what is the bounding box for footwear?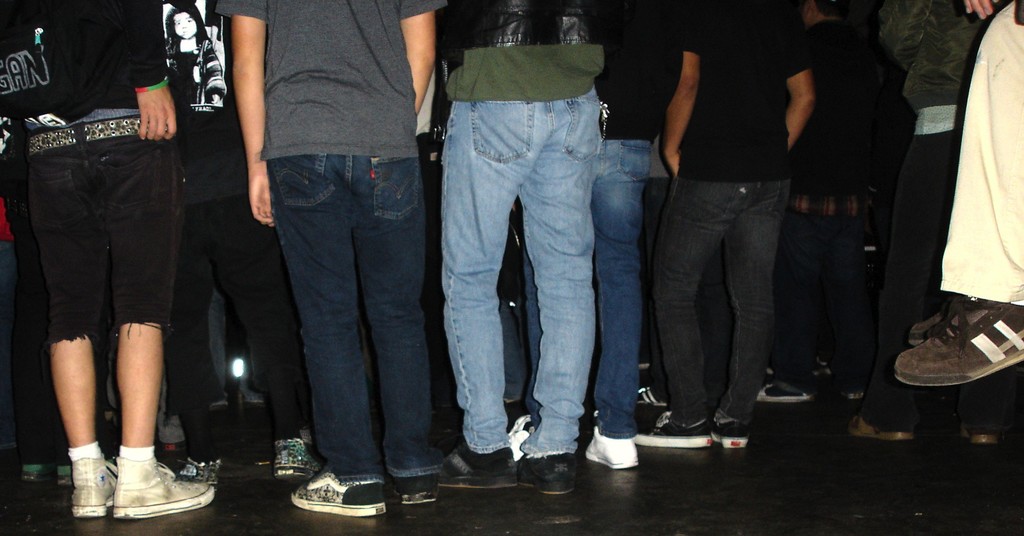
111/457/218/521.
